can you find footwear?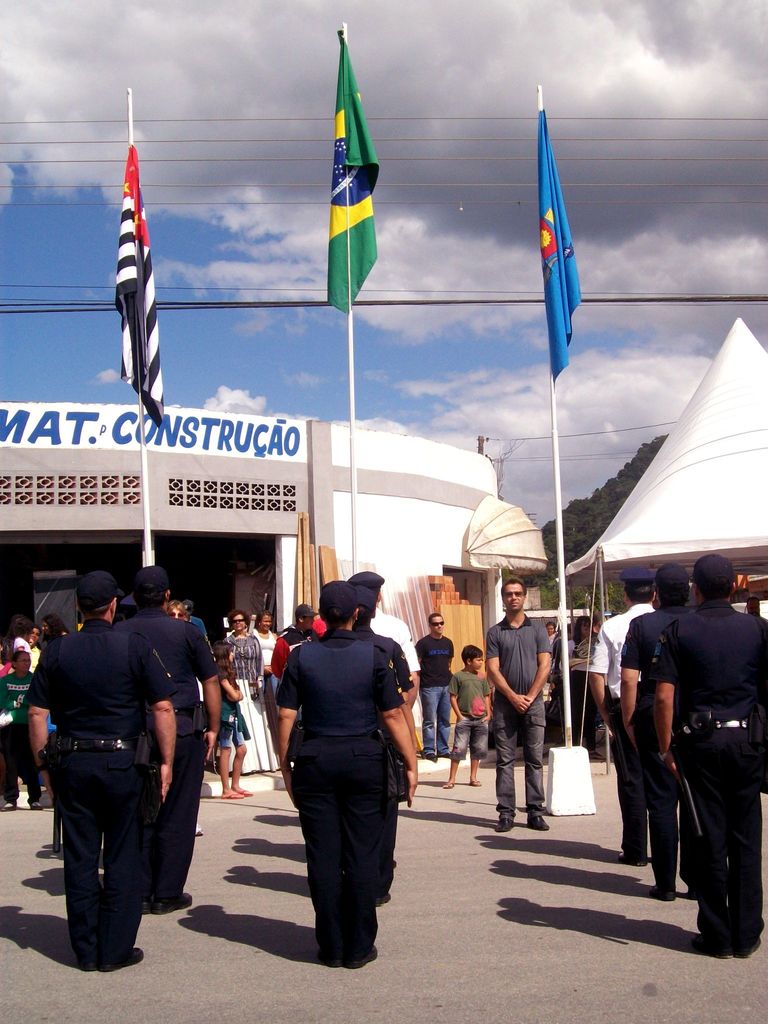
Yes, bounding box: pyautogui.locateOnScreen(524, 810, 552, 838).
